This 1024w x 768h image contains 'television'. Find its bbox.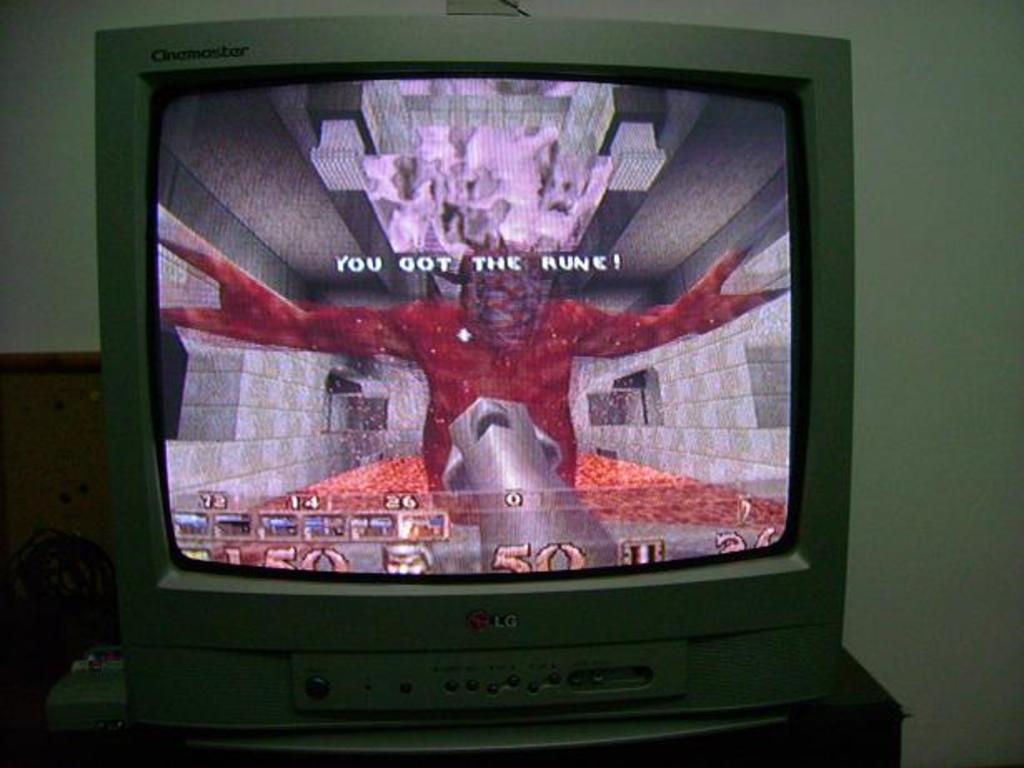
box=[95, 30, 857, 766].
